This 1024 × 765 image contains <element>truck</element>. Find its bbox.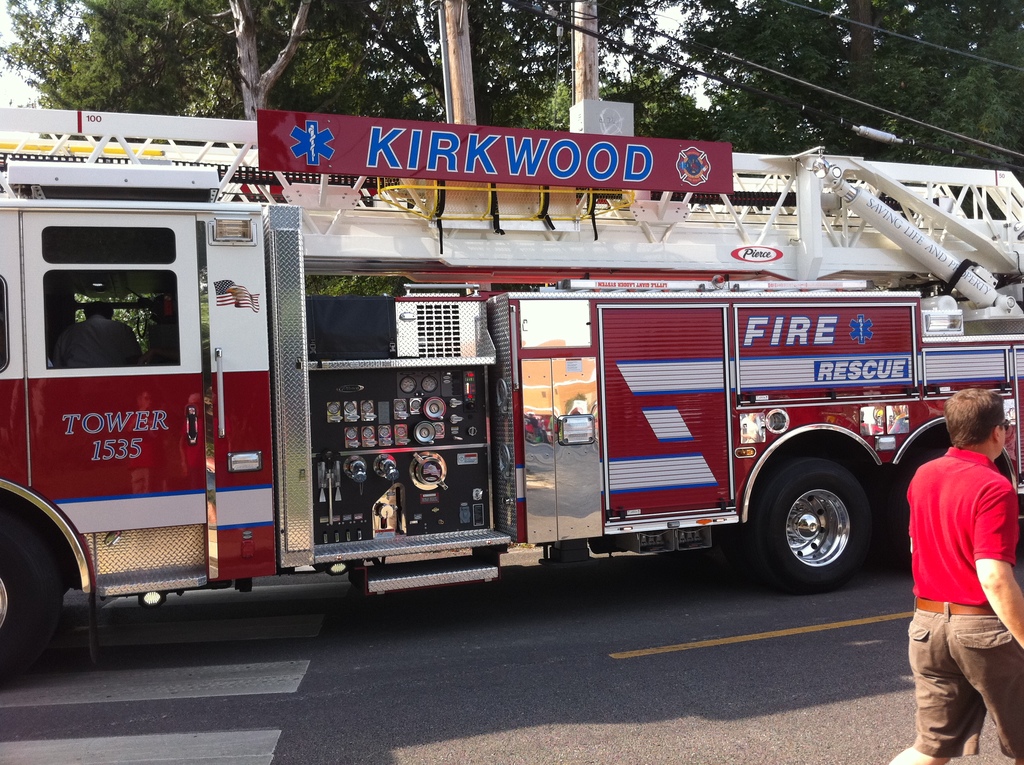
pyautogui.locateOnScreen(21, 166, 968, 655).
